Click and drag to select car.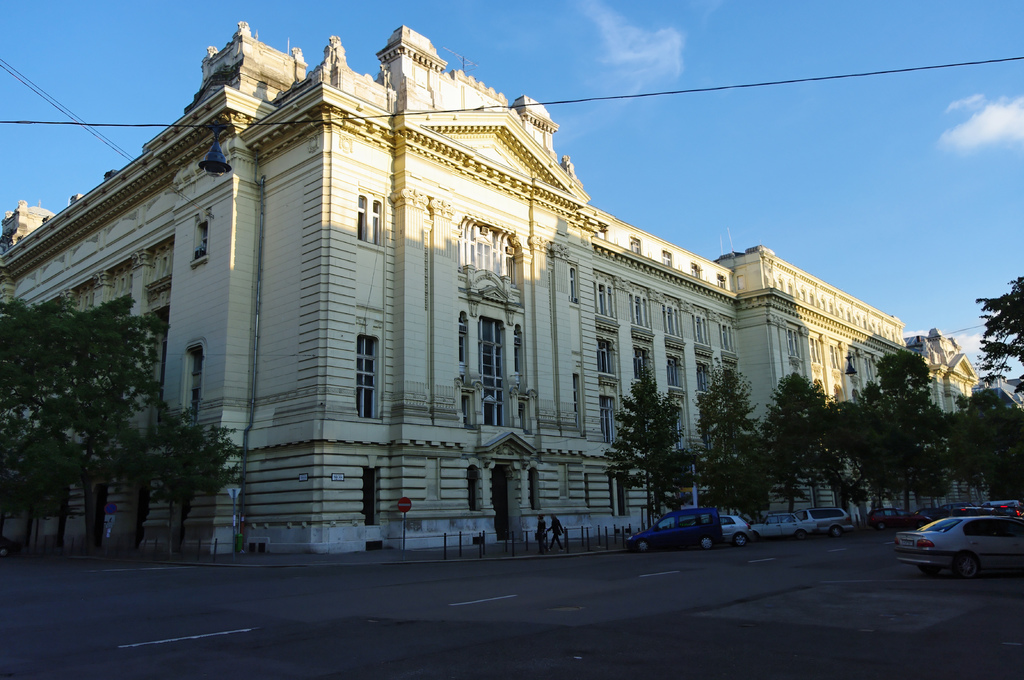
Selection: 624/510/721/547.
